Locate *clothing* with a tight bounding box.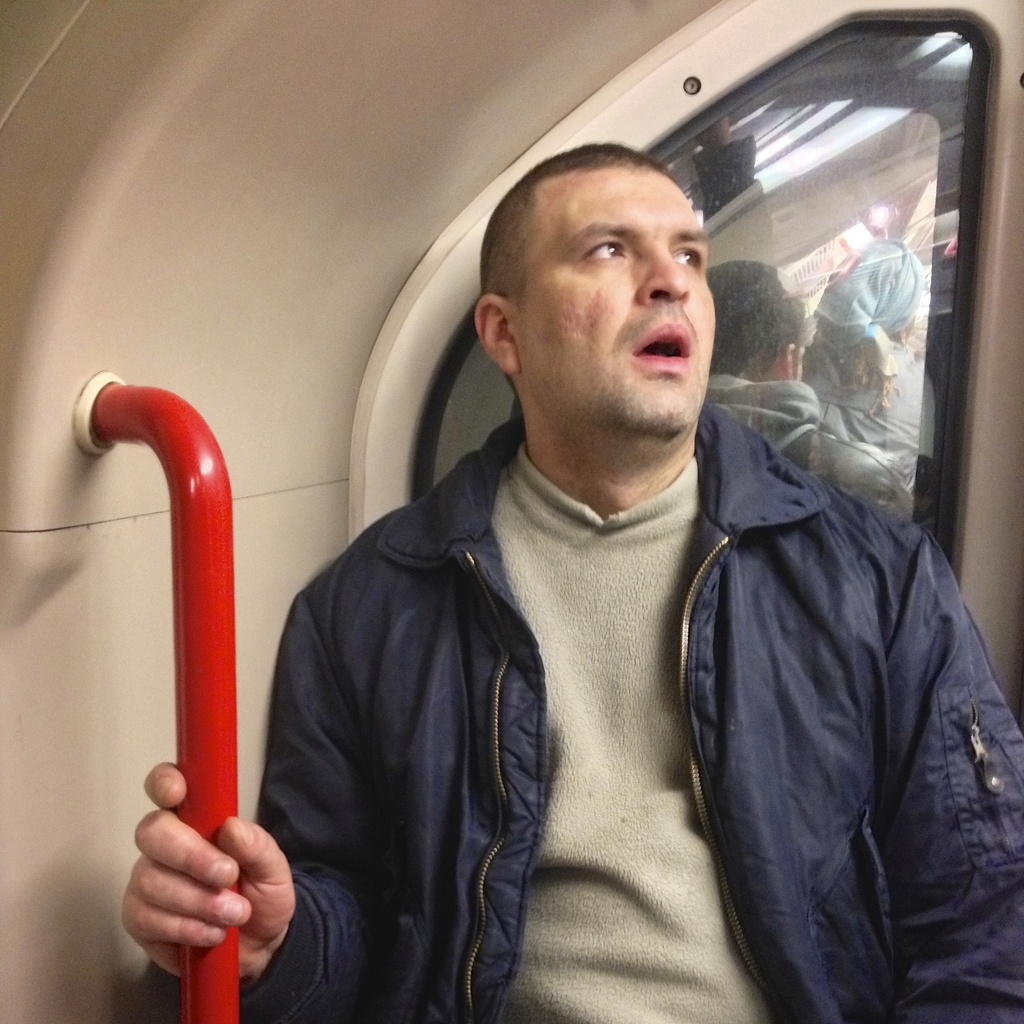
box=[704, 372, 913, 530].
